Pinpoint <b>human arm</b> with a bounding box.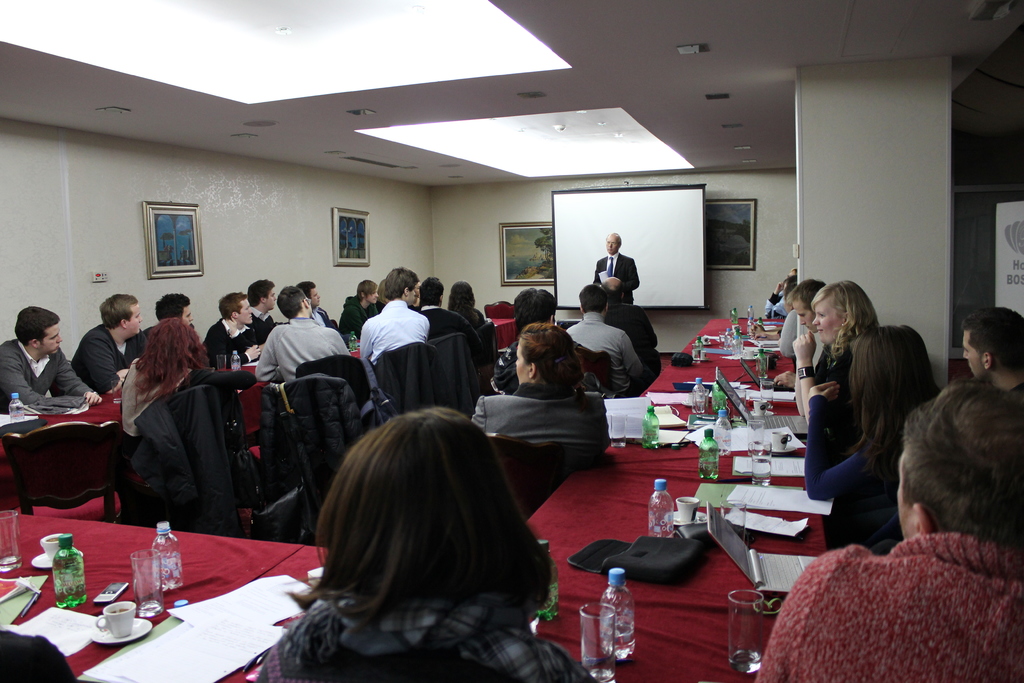
(755,540,856,682).
